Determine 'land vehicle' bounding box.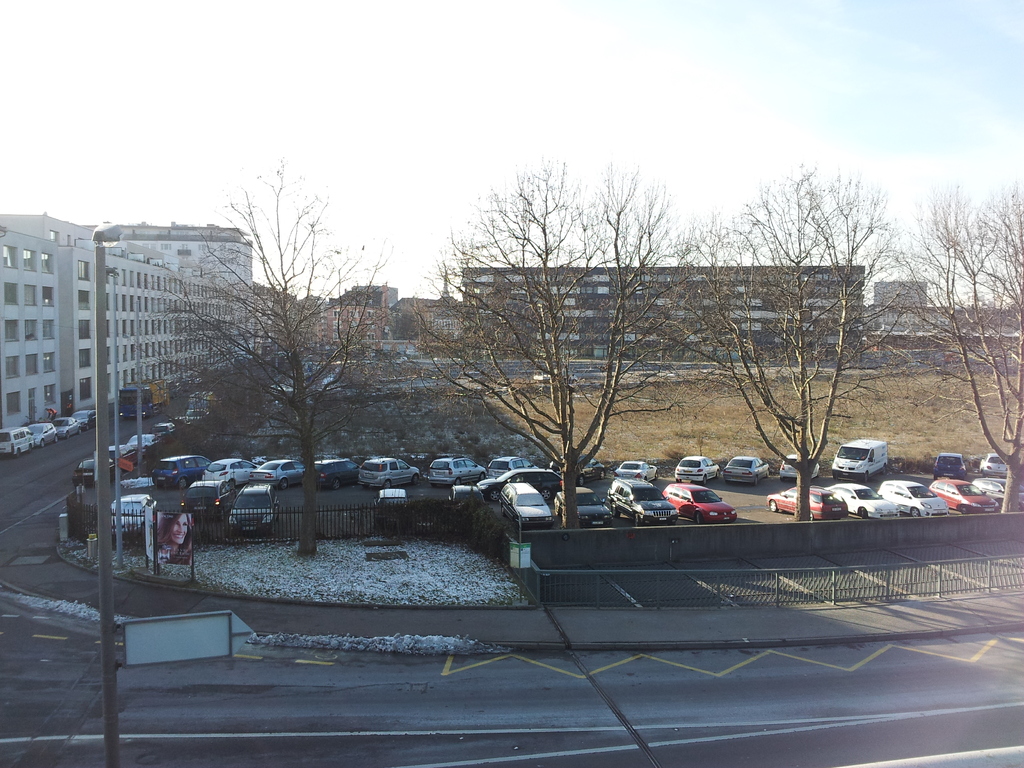
Determined: BBox(165, 378, 181, 400).
